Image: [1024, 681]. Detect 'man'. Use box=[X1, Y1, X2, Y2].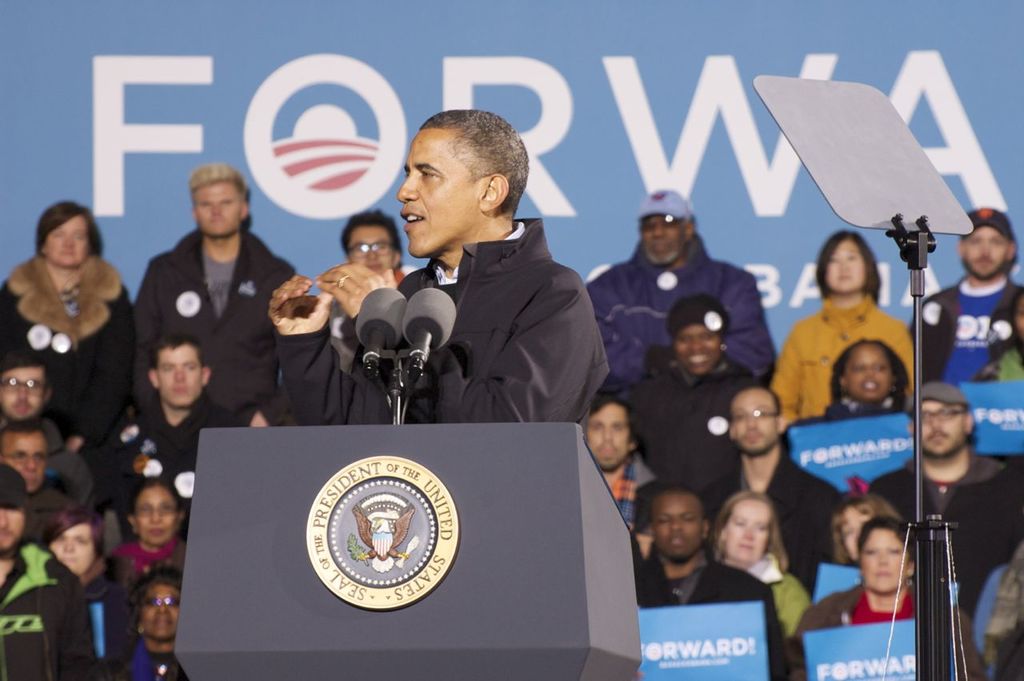
box=[583, 186, 778, 397].
